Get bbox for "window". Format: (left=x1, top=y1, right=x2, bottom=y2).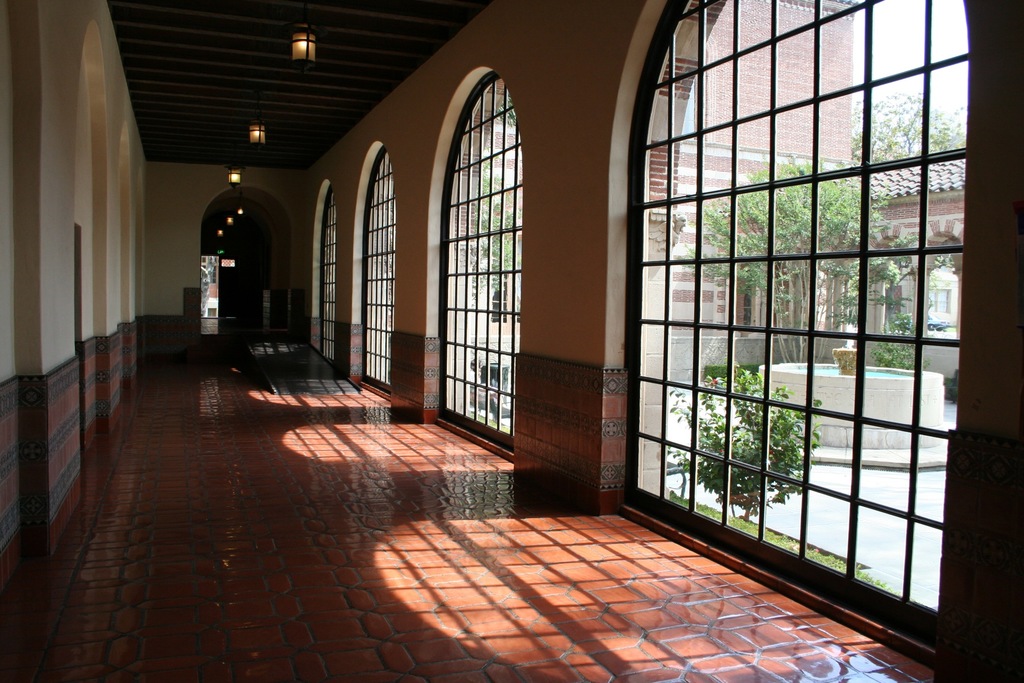
(left=435, top=73, right=522, bottom=442).
